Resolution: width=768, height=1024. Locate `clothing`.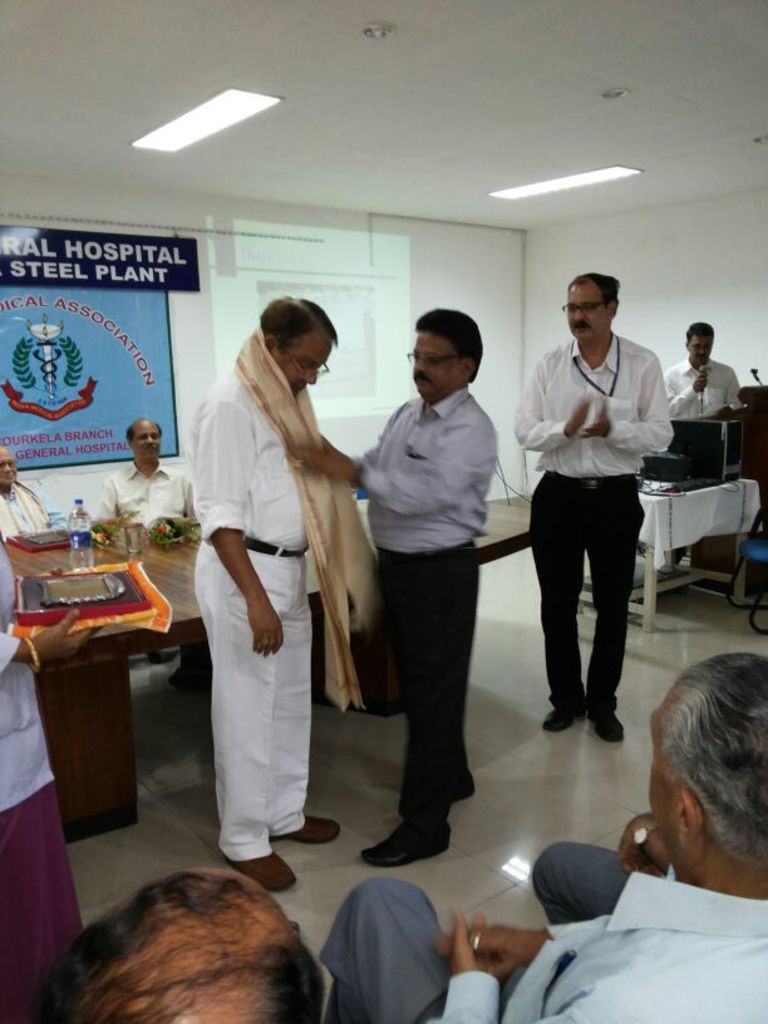
box(188, 299, 355, 865).
